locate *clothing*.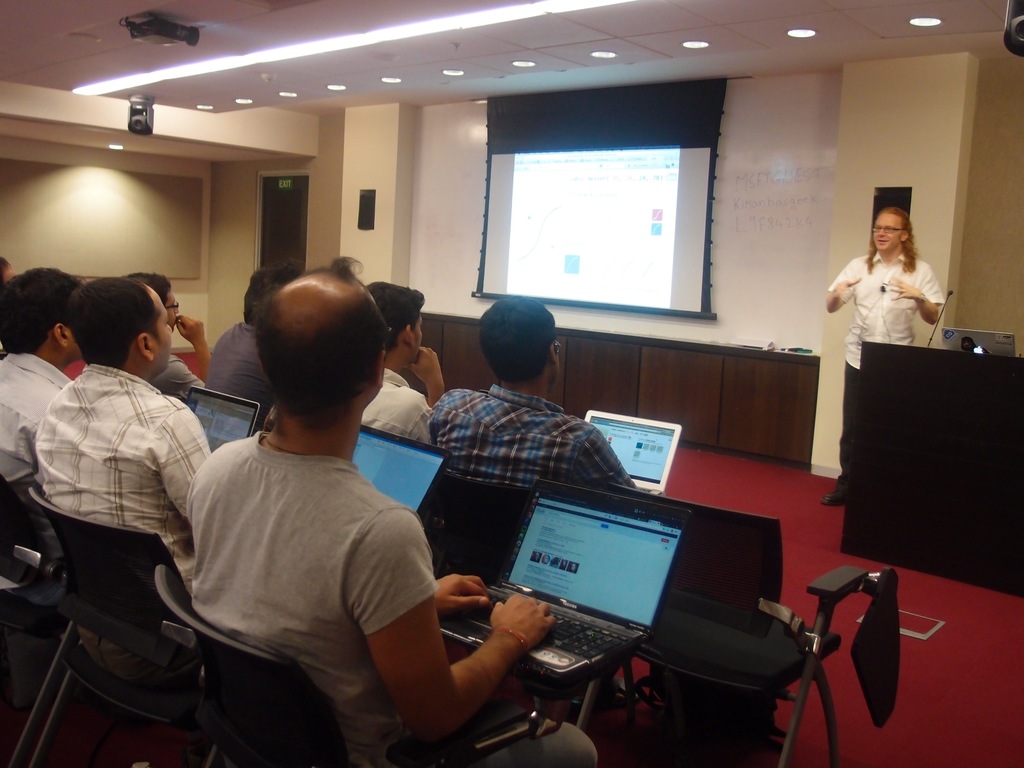
Bounding box: bbox=(838, 234, 948, 359).
